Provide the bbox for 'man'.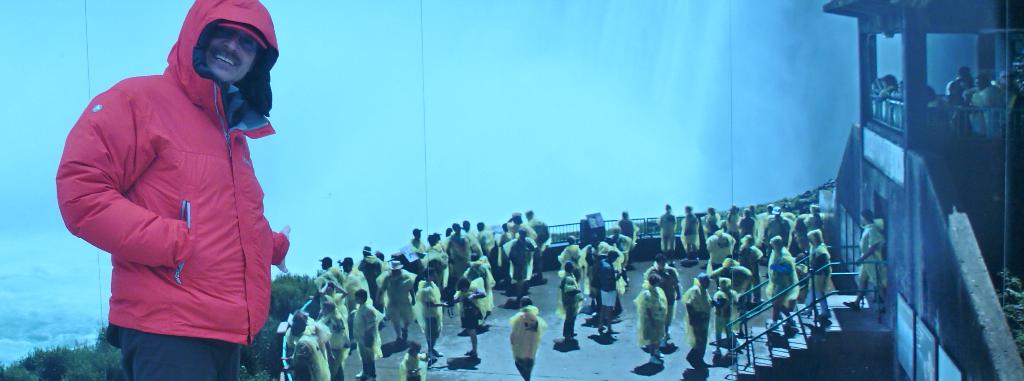
{"left": 354, "top": 246, "right": 383, "bottom": 308}.
